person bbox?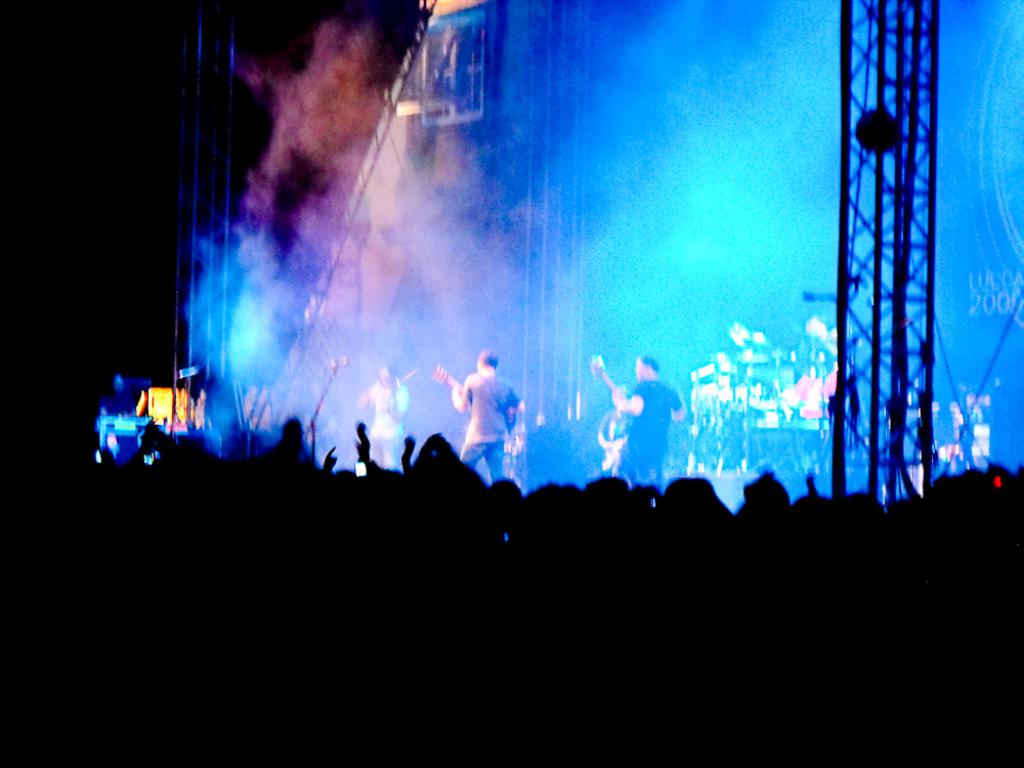
595,386,633,468
